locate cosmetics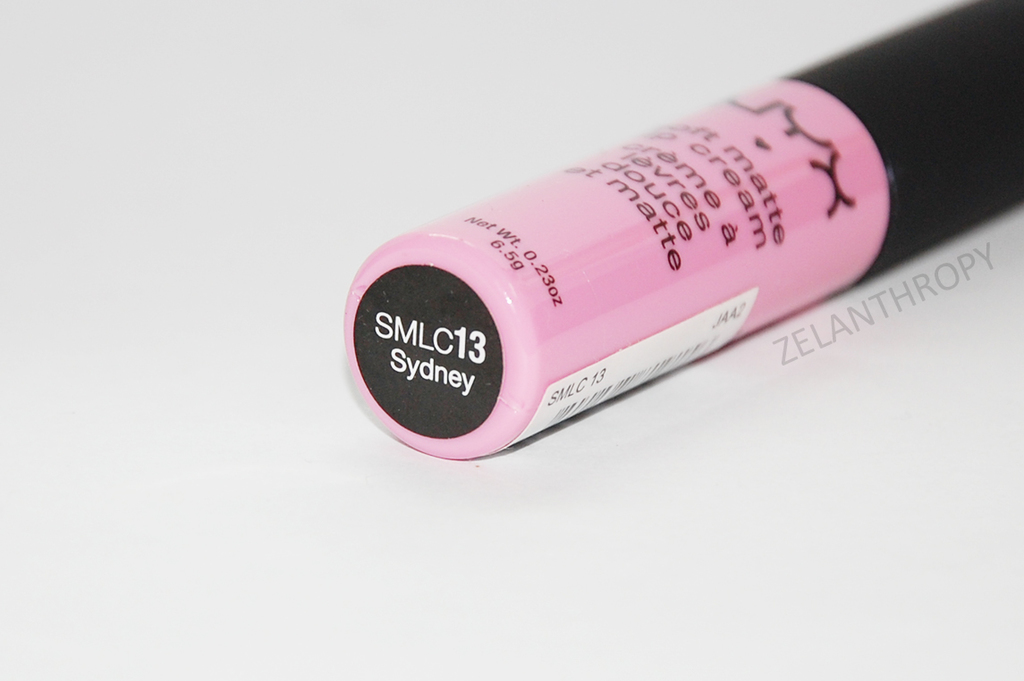
BBox(329, 0, 1023, 461)
